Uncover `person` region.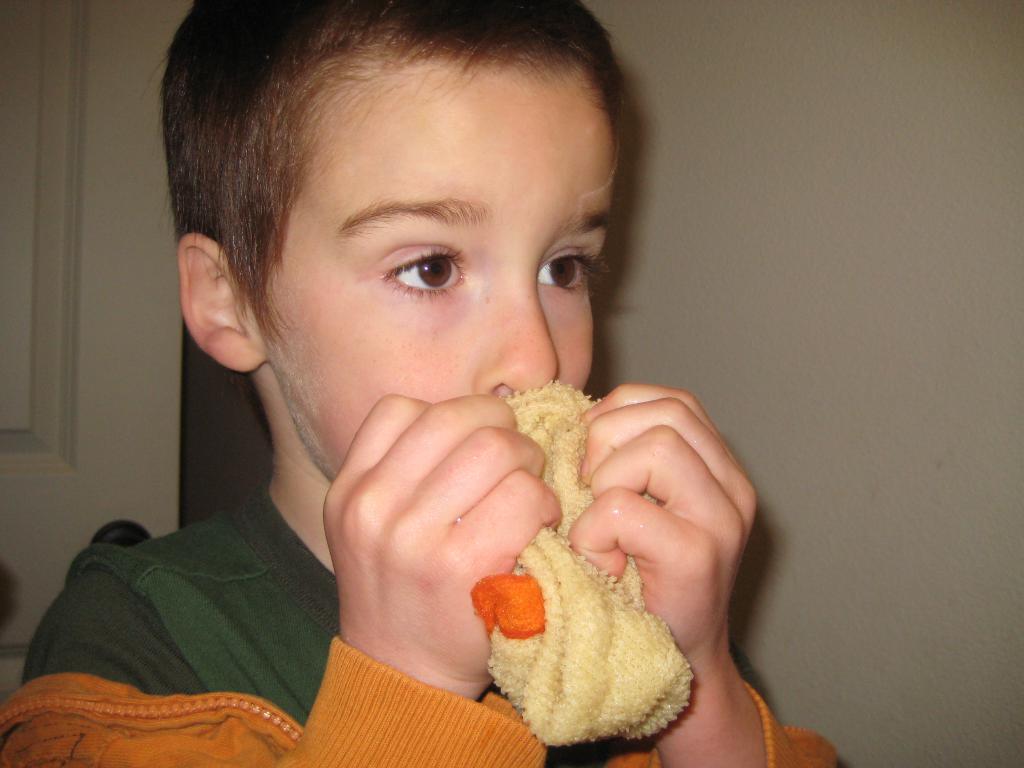
Uncovered: 92, 0, 760, 749.
